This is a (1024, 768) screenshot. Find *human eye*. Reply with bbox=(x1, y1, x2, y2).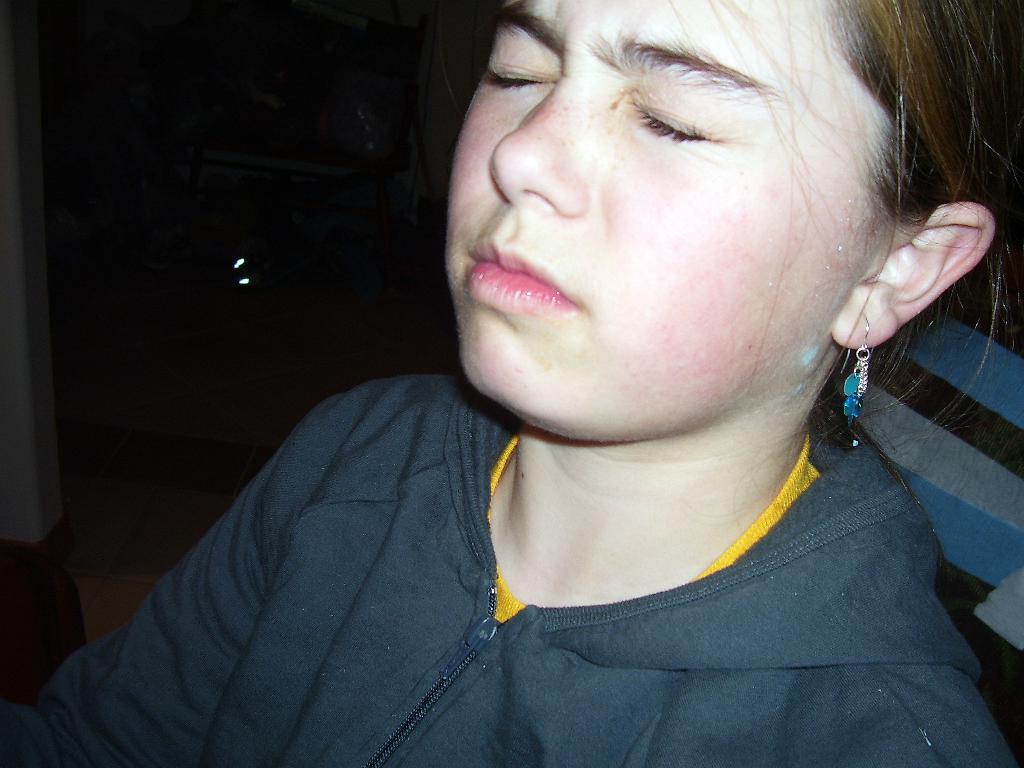
bbox=(481, 28, 549, 98).
